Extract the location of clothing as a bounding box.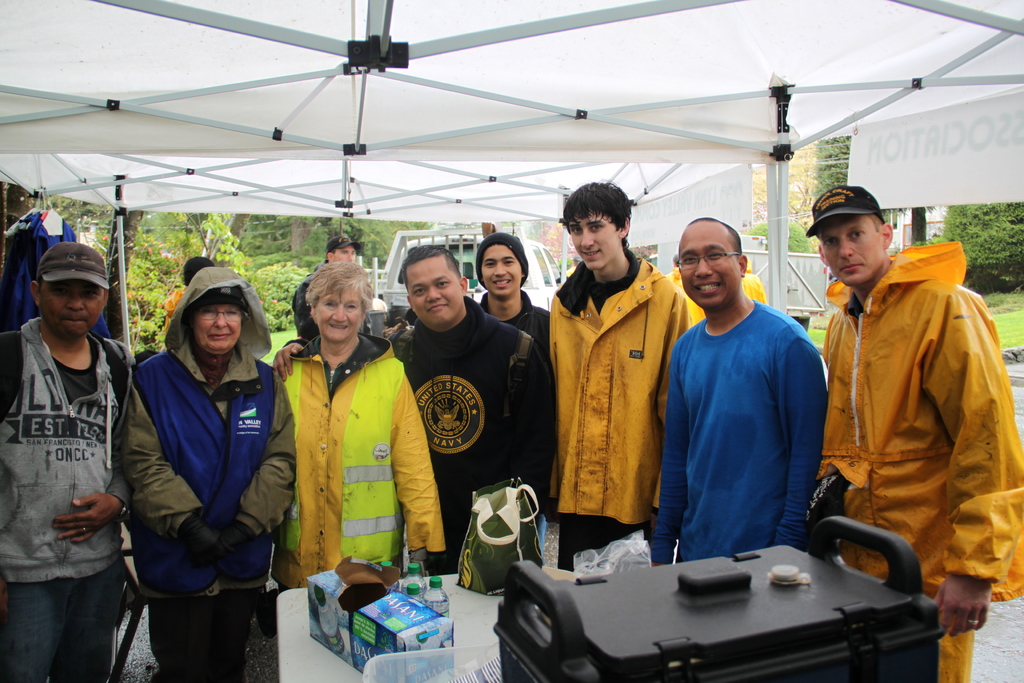
rect(648, 295, 826, 562).
